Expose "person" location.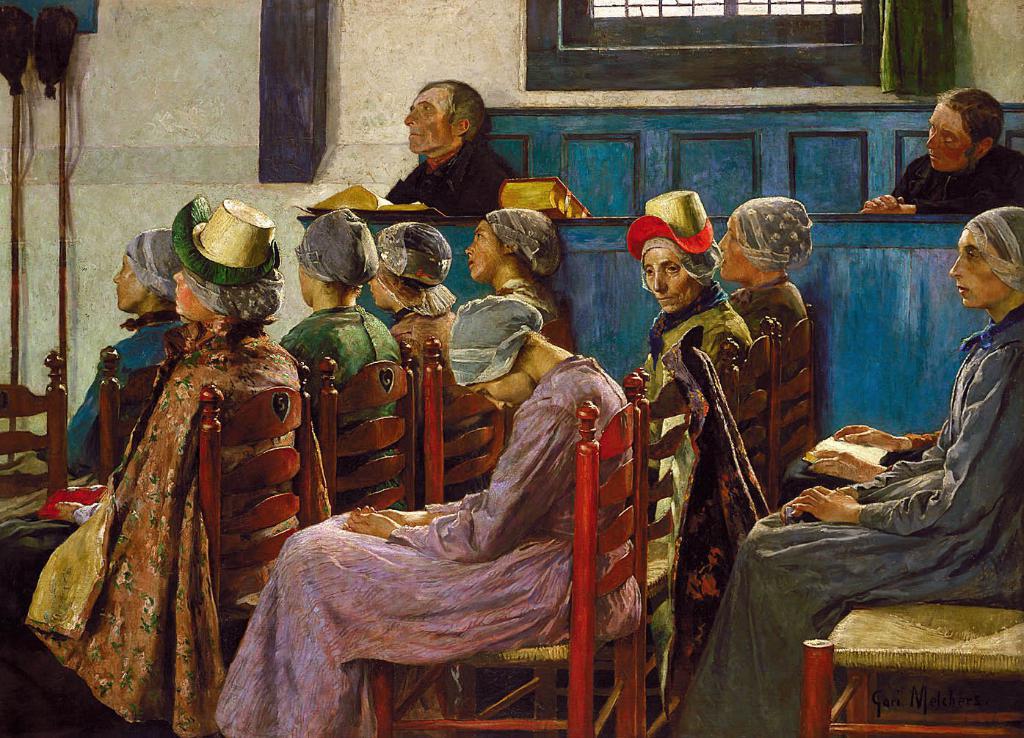
Exposed at select_region(385, 77, 509, 219).
